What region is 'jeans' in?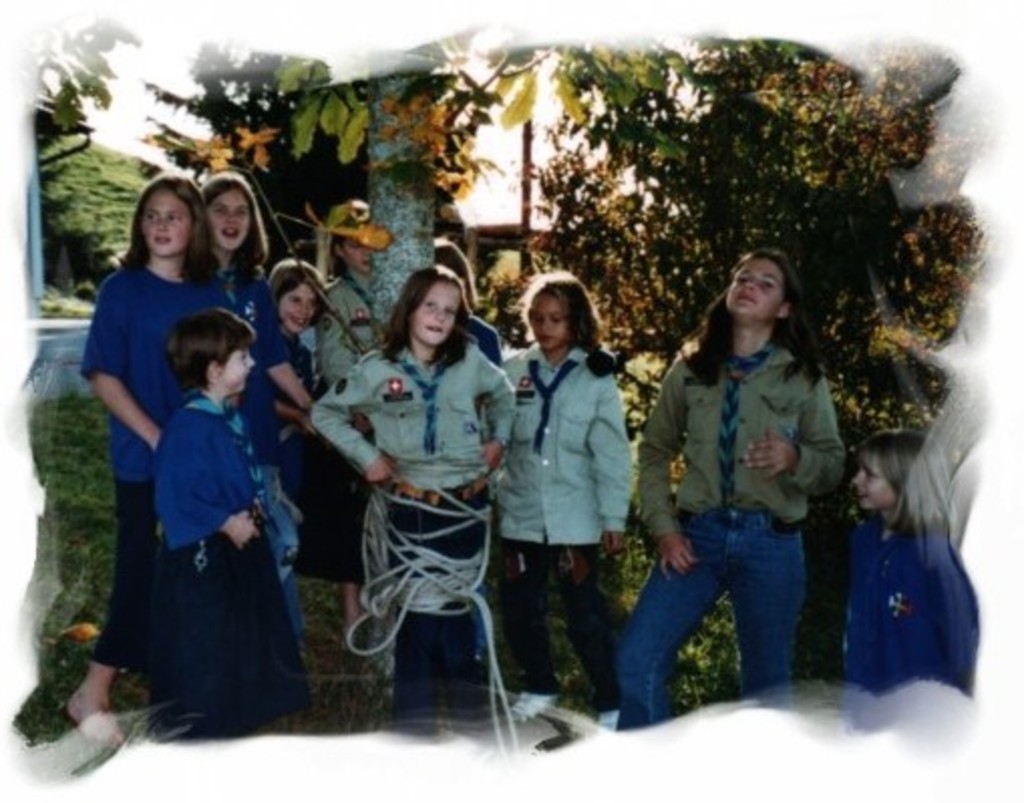
region(507, 523, 624, 714).
